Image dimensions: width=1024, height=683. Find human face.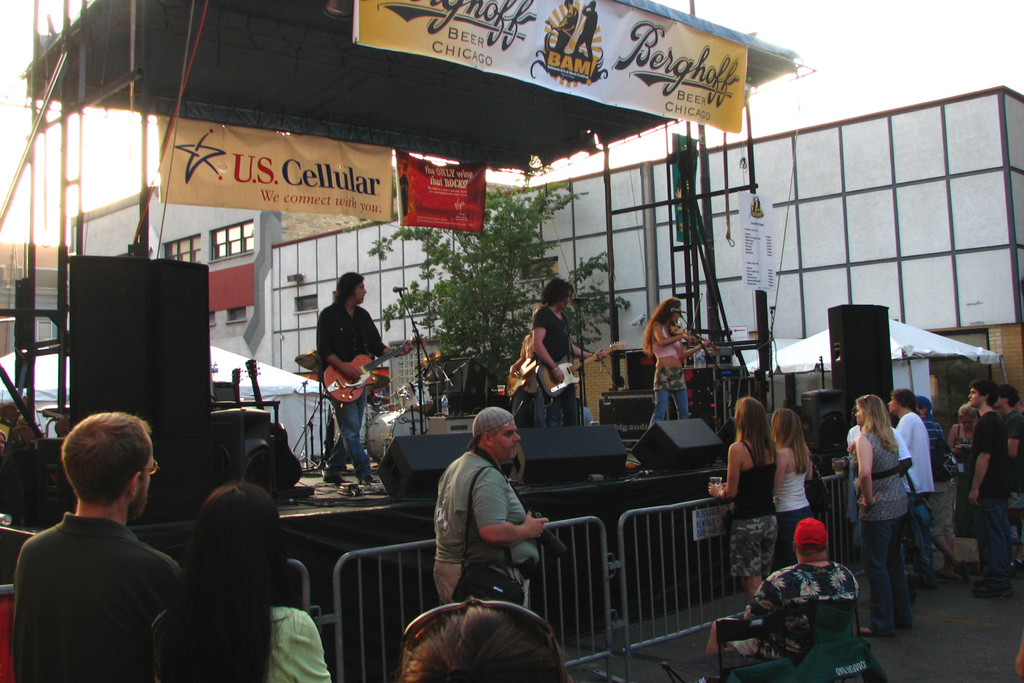
[351, 278, 368, 305].
